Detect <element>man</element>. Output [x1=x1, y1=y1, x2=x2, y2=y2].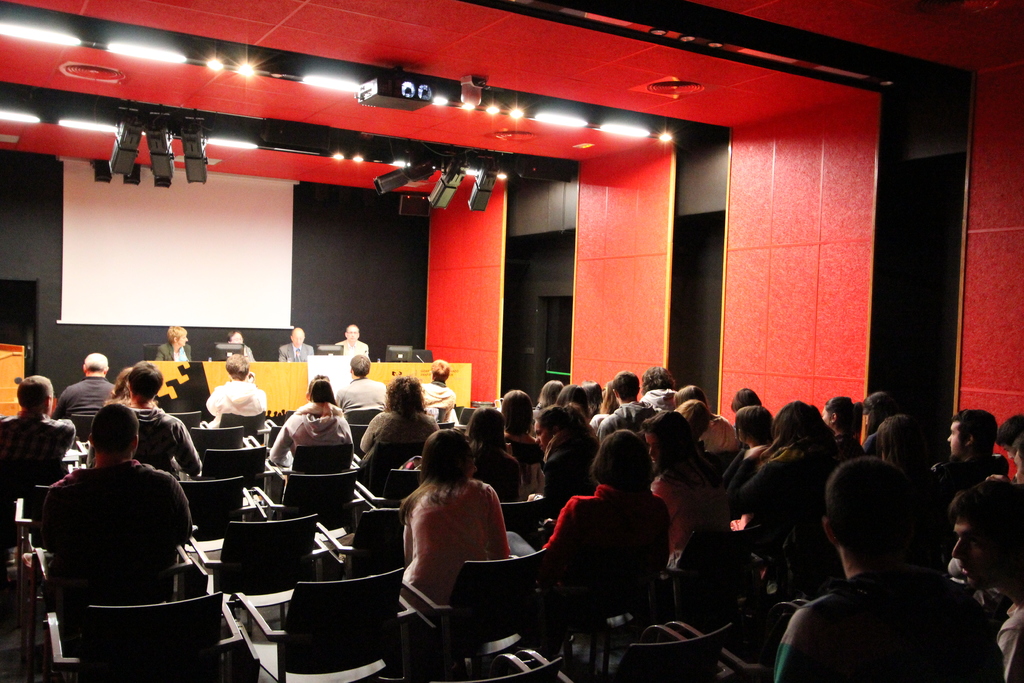
[x1=941, y1=483, x2=1023, y2=682].
